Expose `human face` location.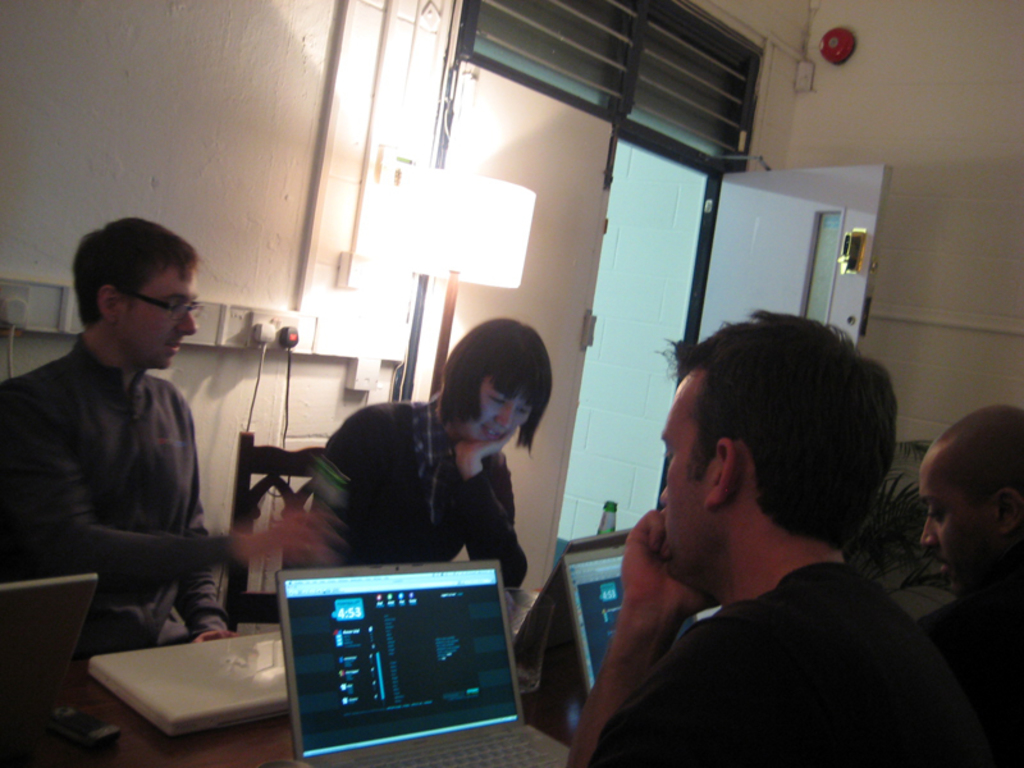
Exposed at detection(657, 387, 708, 594).
